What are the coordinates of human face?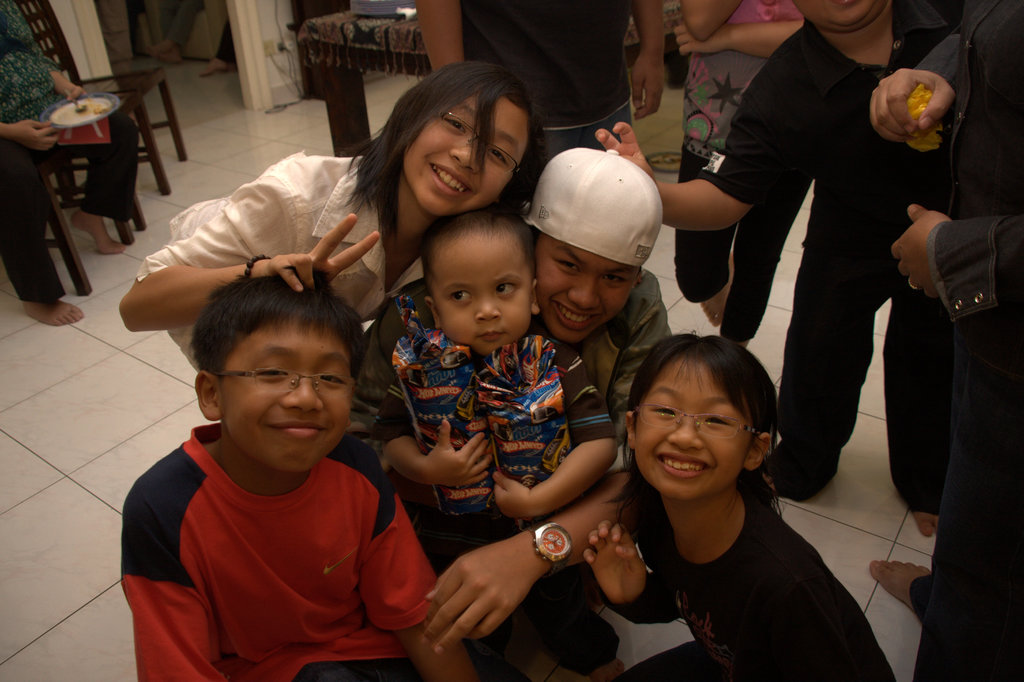
bbox=[221, 312, 348, 472].
